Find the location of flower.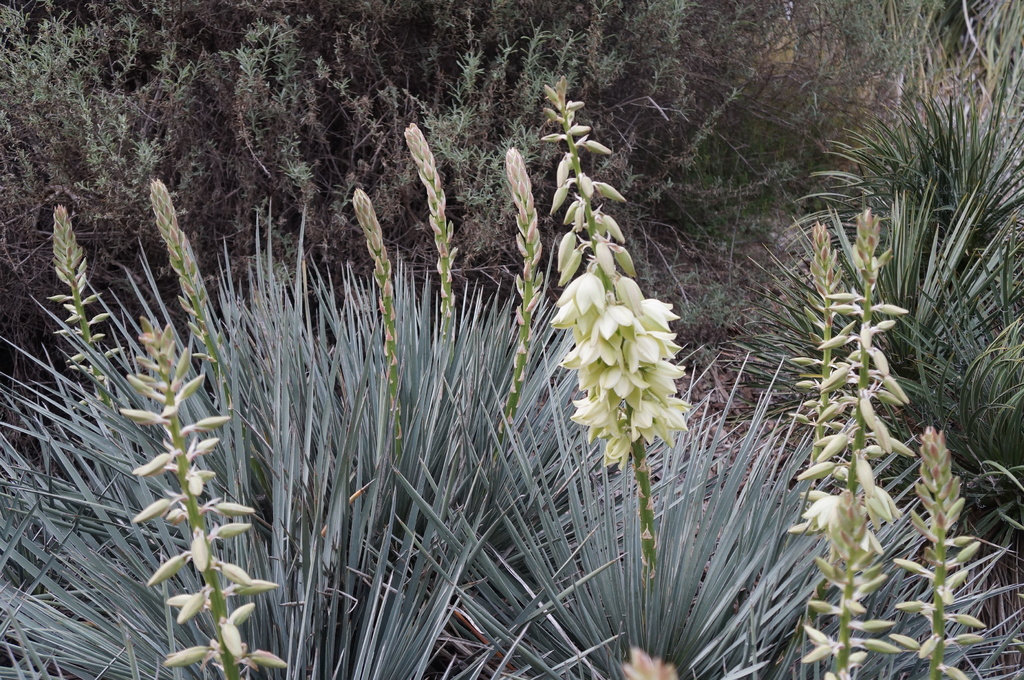
Location: {"left": 797, "top": 214, "right": 922, "bottom": 679}.
